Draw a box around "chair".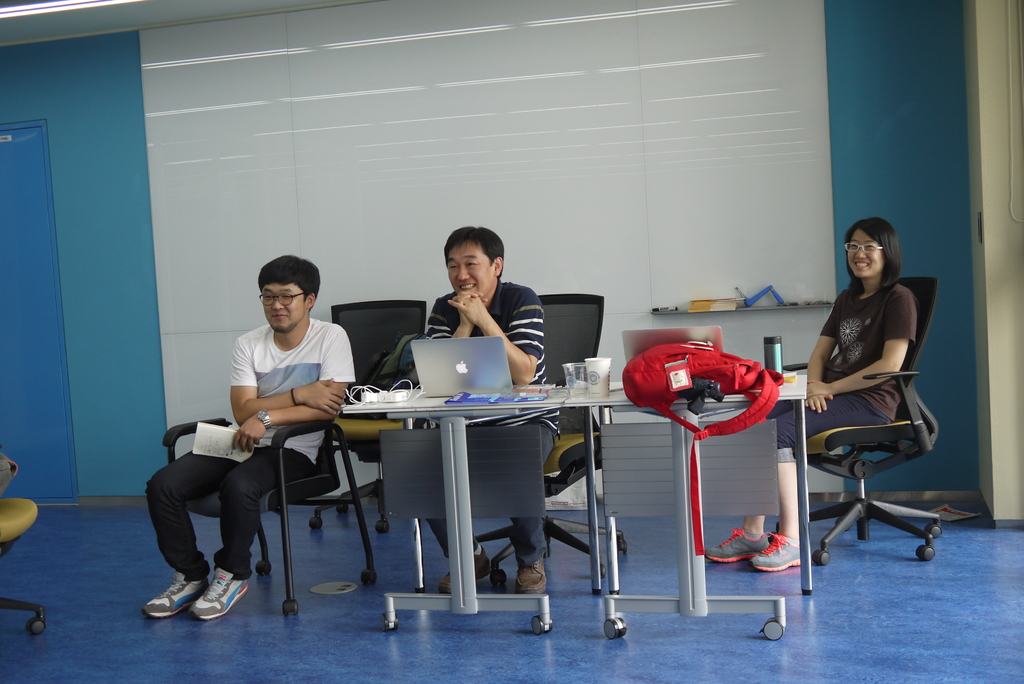
467 292 630 587.
